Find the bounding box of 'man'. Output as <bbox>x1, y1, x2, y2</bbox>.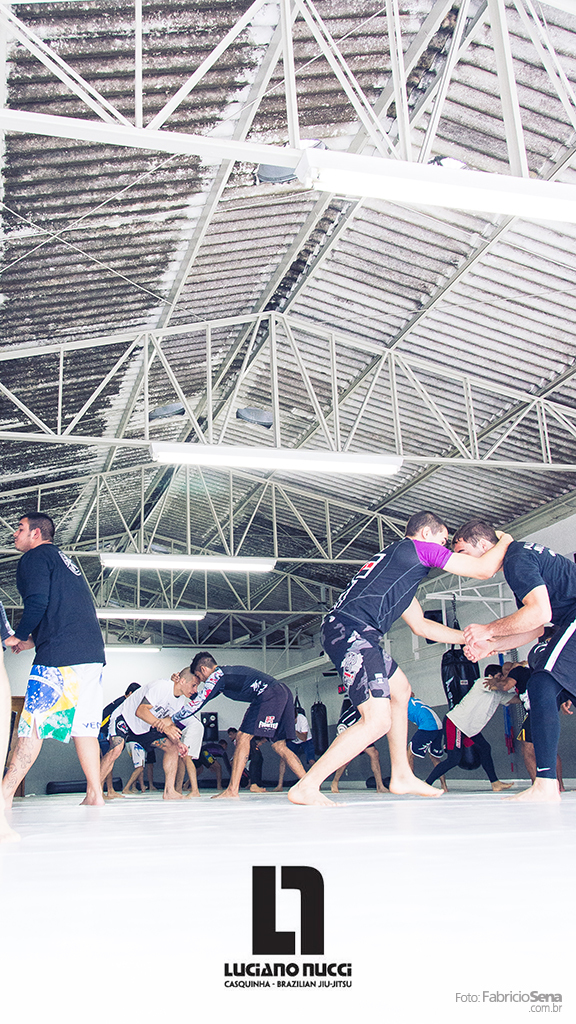
<bbox>200, 738, 225, 793</bbox>.
